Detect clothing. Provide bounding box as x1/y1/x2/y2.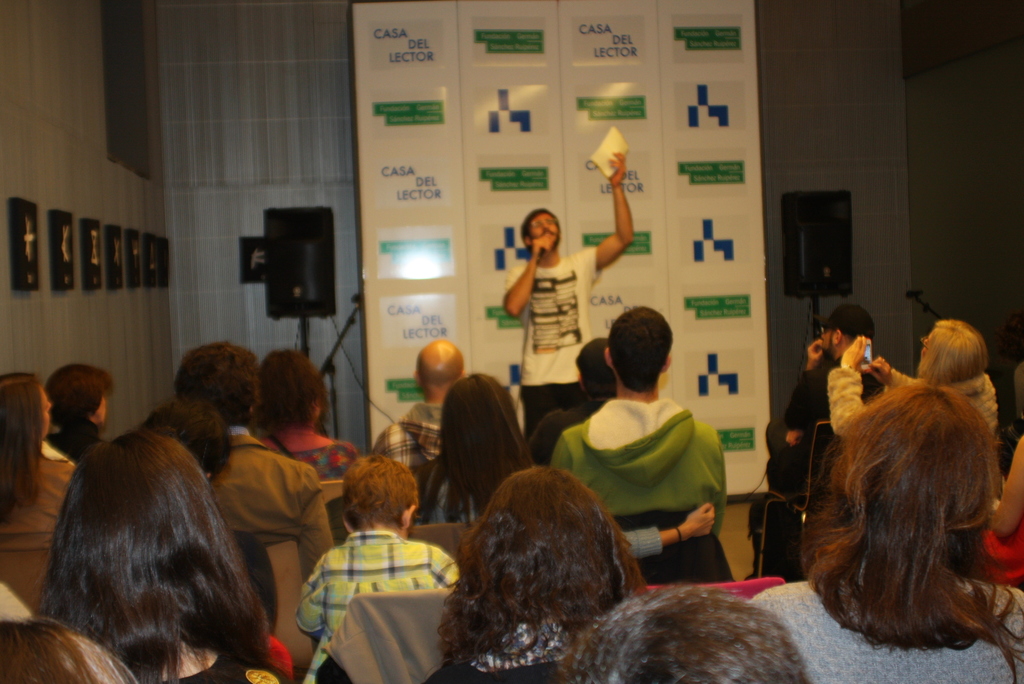
0/428/81/605.
